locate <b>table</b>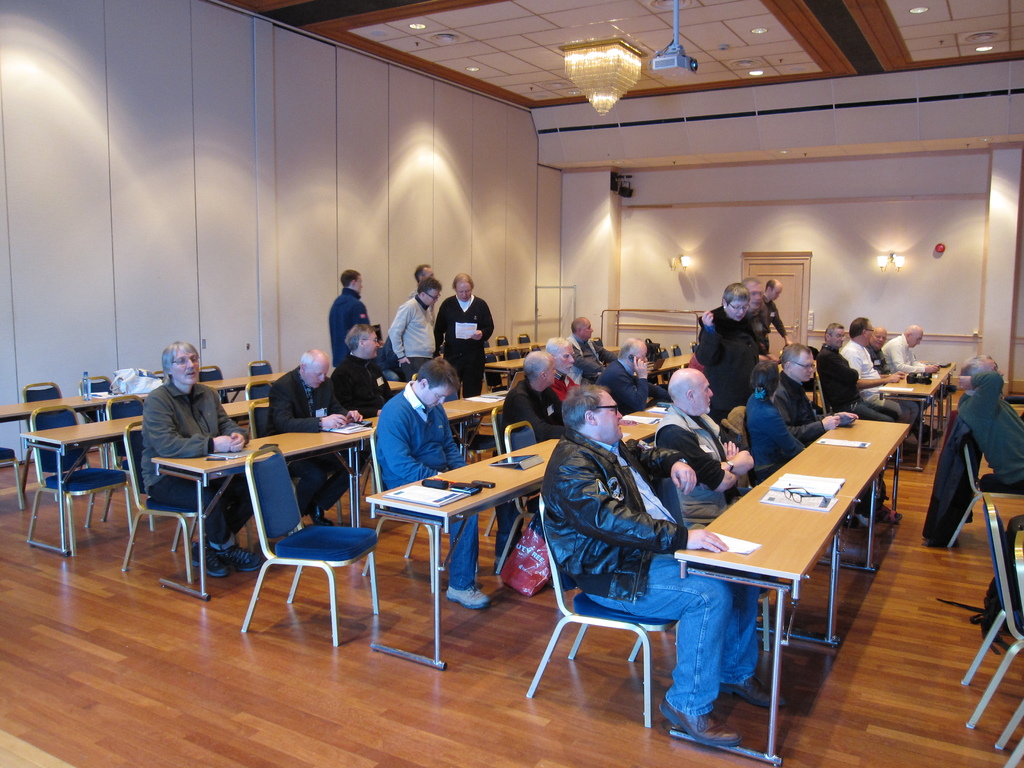
[left=488, top=353, right=520, bottom=387]
